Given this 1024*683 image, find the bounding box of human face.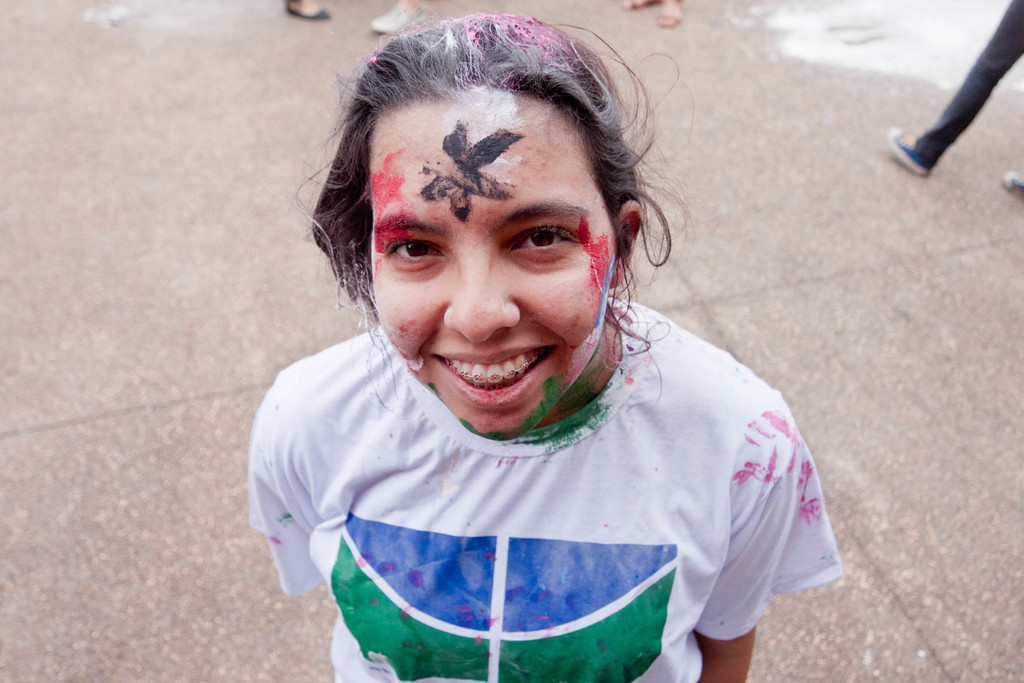
locate(372, 84, 618, 436).
